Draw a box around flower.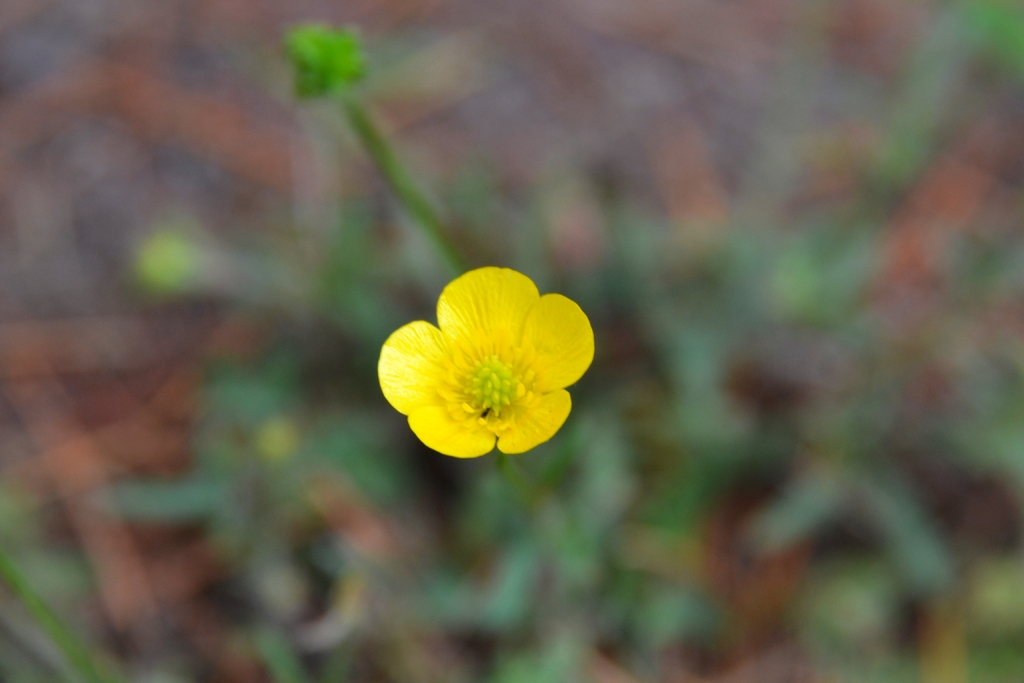
(375,269,593,469).
